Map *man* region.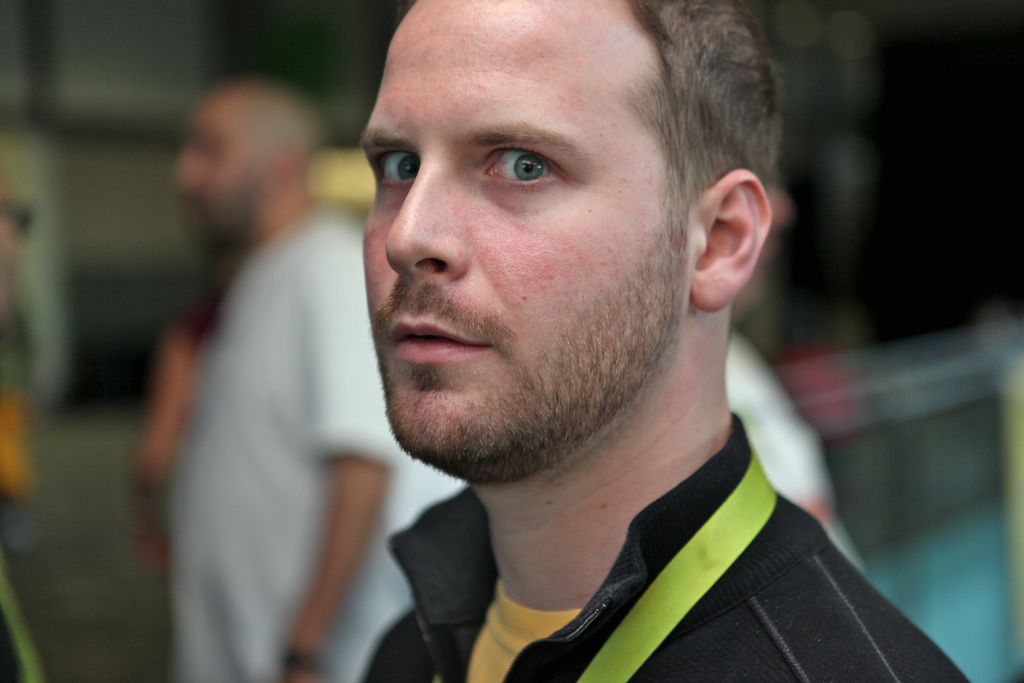
Mapped to (left=168, top=78, right=464, bottom=682).
